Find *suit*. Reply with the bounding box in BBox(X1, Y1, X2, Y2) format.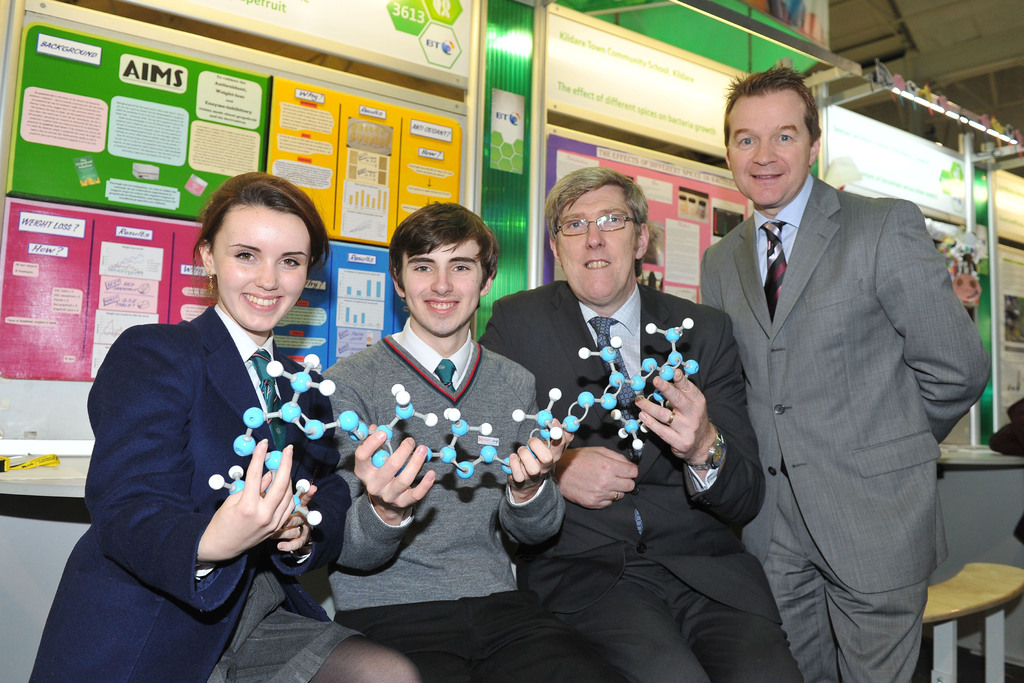
BBox(29, 304, 351, 682).
